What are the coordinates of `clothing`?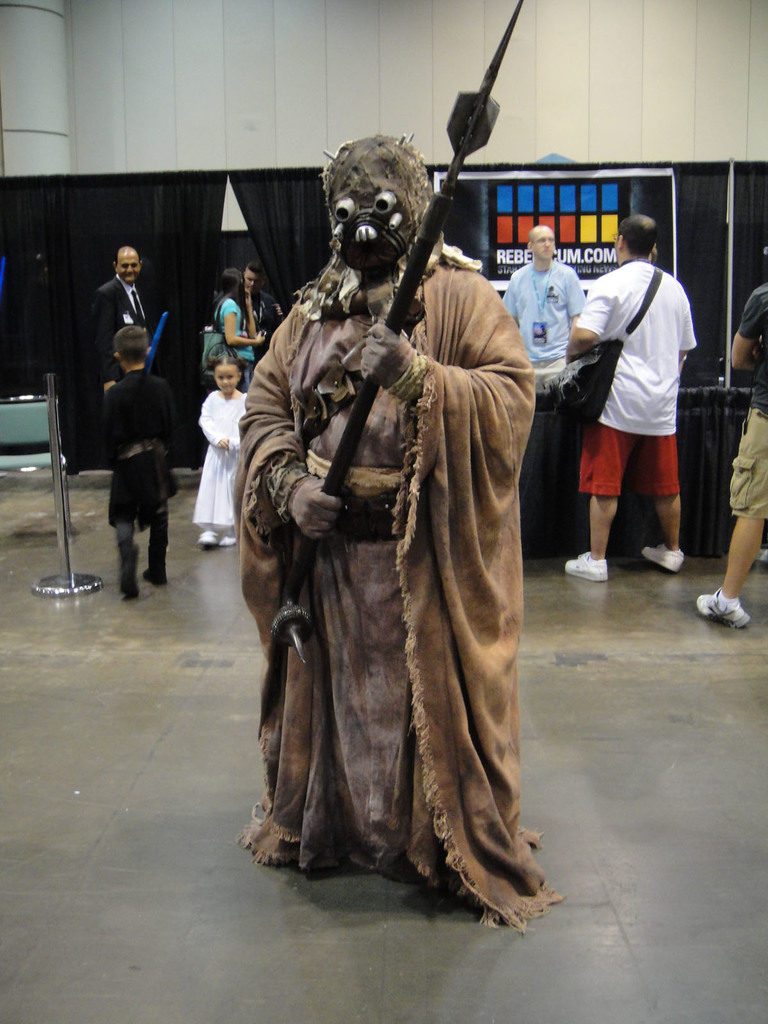
567/259/695/497.
